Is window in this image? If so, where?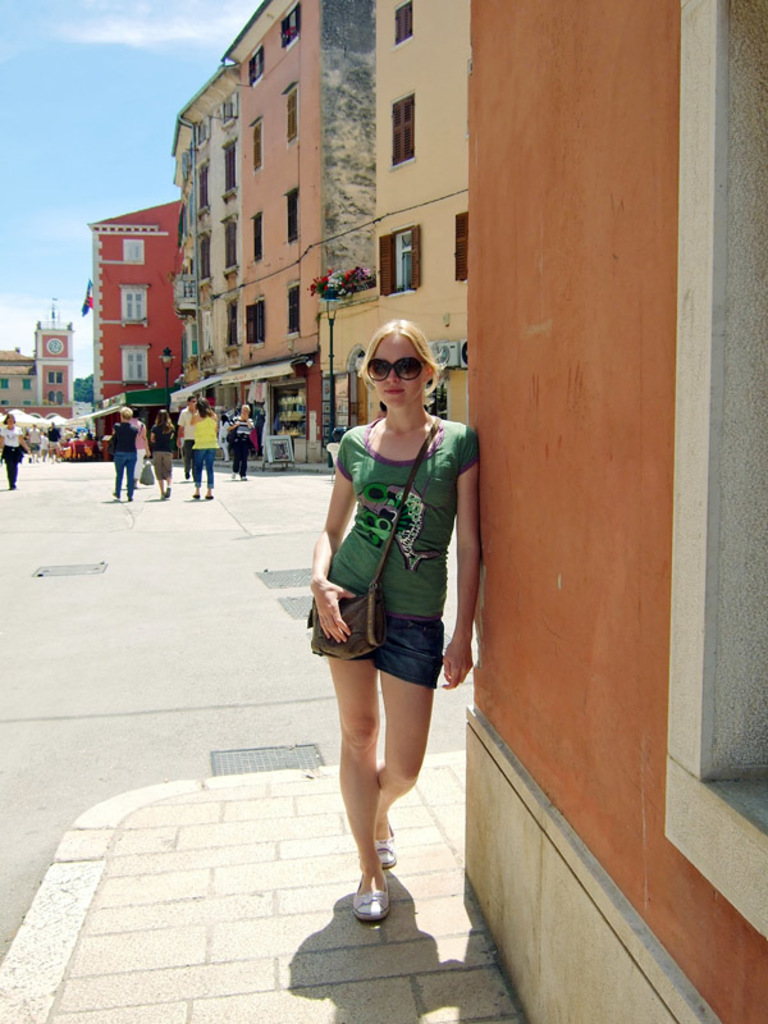
Yes, at region(378, 224, 422, 298).
